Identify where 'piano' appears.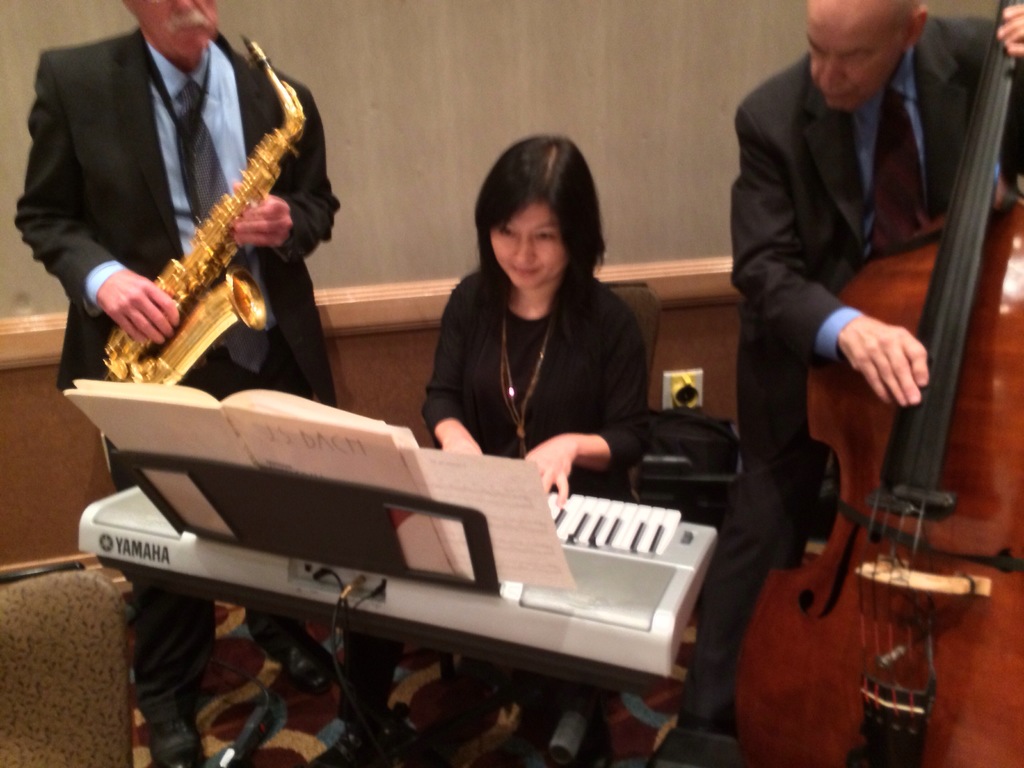
Appears at x1=47 y1=418 x2=790 y2=727.
